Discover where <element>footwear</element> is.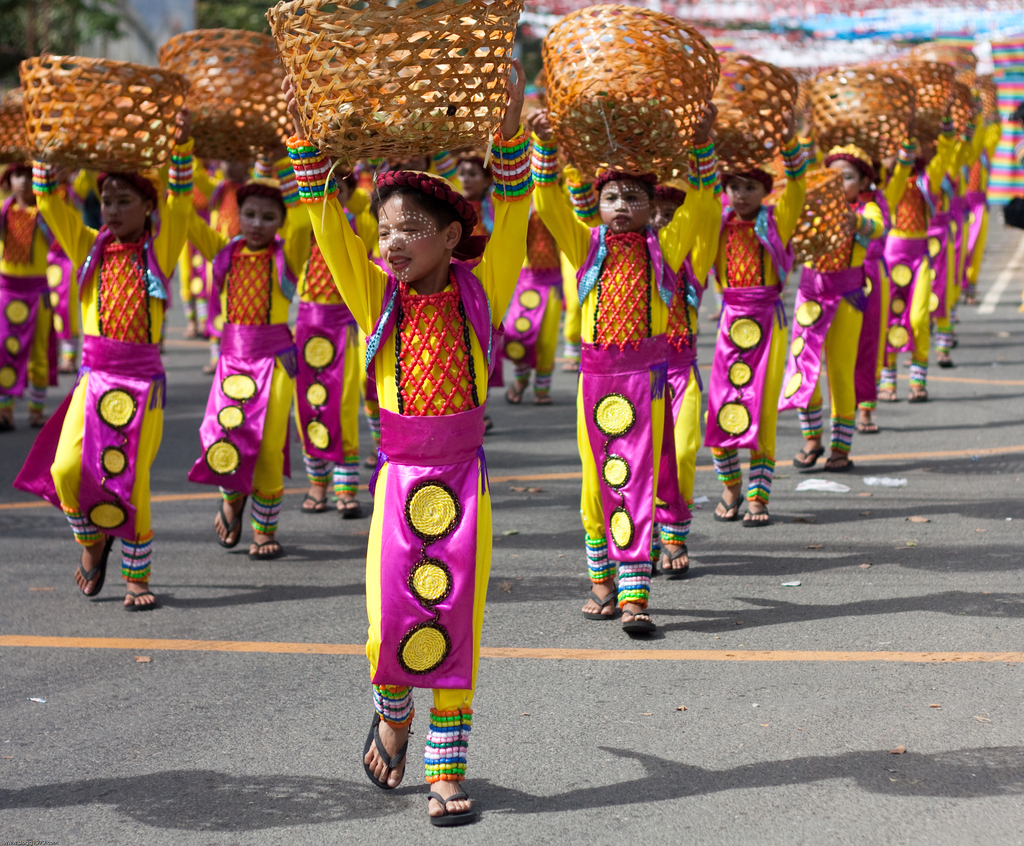
Discovered at box=[335, 498, 363, 520].
